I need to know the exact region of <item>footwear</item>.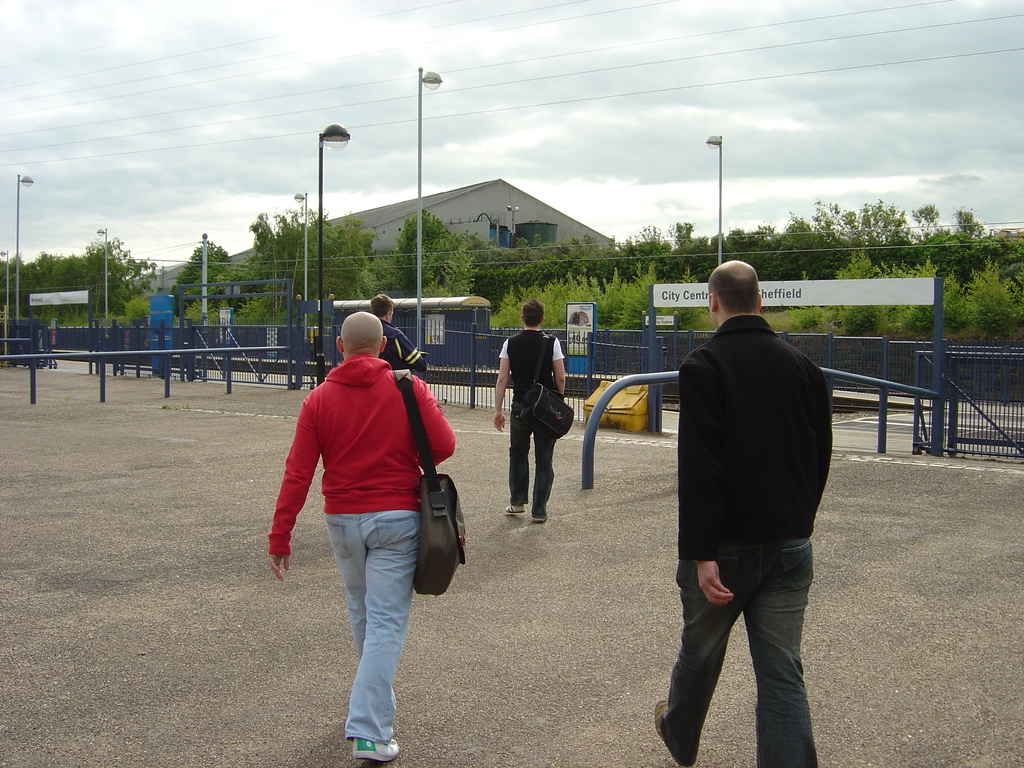
Region: {"left": 532, "top": 503, "right": 554, "bottom": 524}.
